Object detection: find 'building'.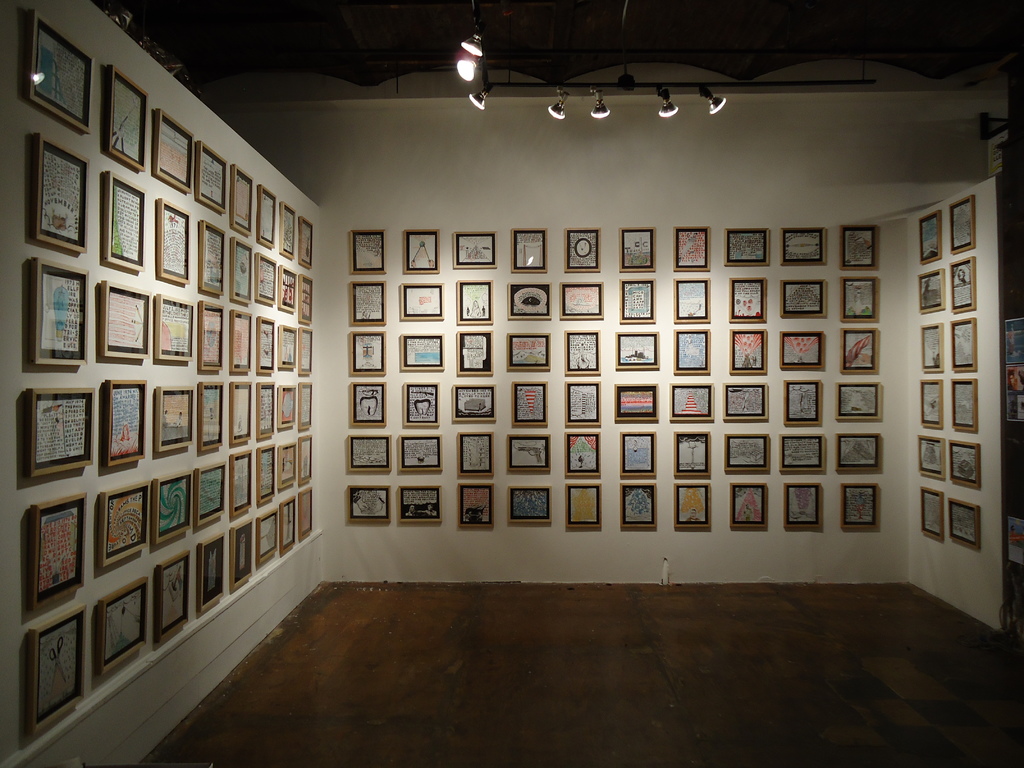
x1=0, y1=0, x2=1022, y2=767.
